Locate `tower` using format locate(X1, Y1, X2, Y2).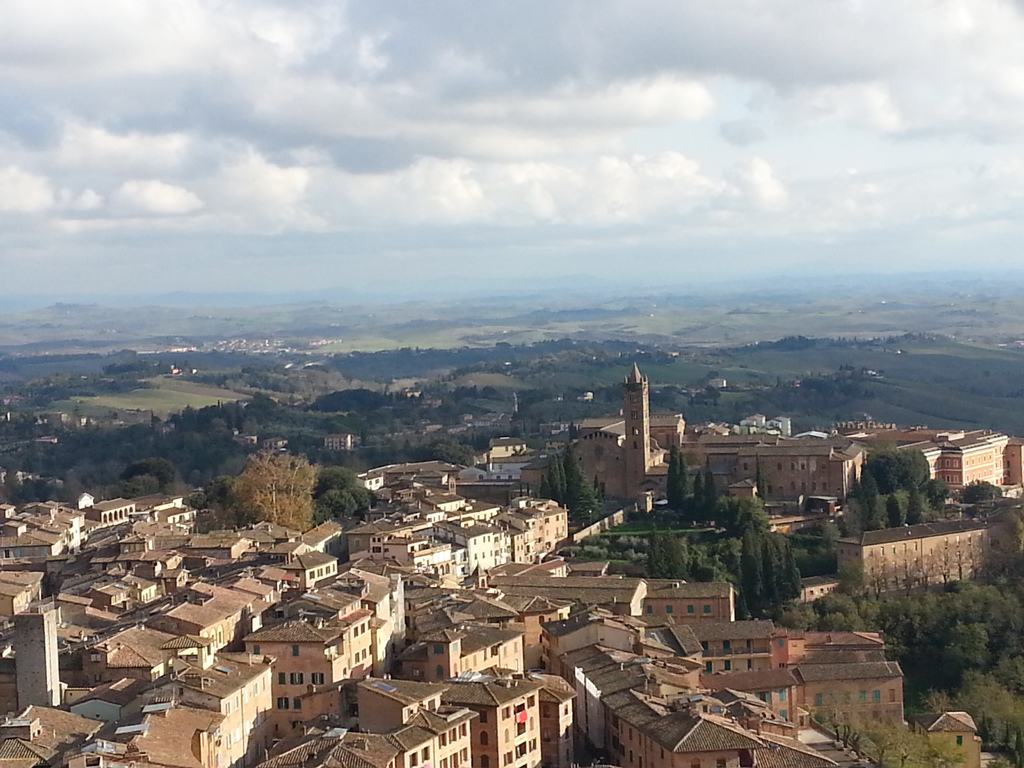
locate(65, 491, 189, 685).
